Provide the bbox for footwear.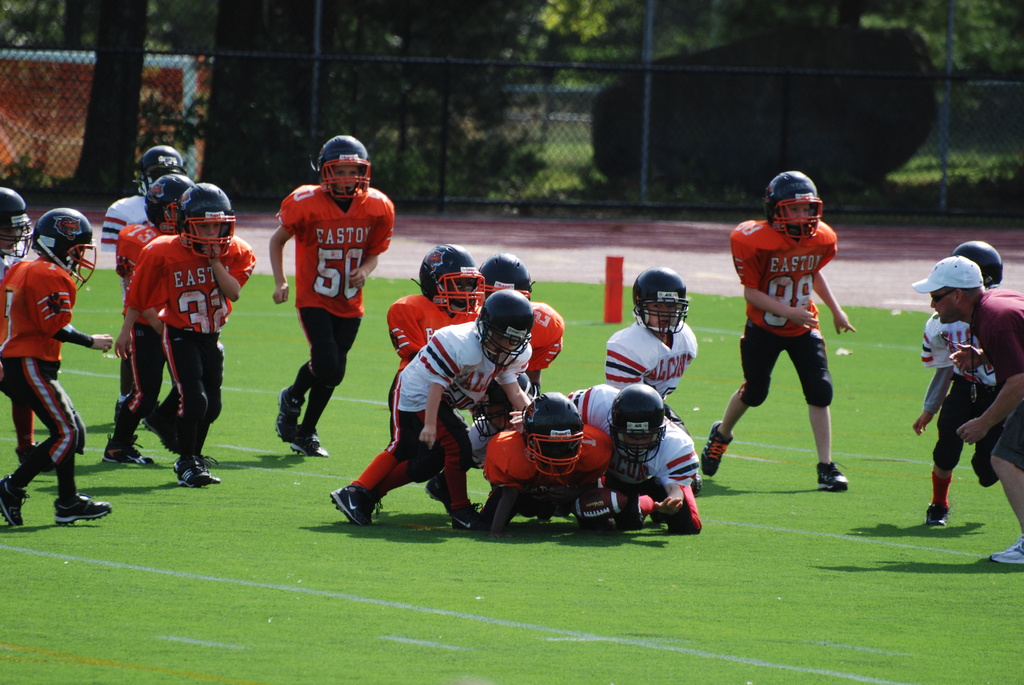
(x1=273, y1=386, x2=301, y2=443).
